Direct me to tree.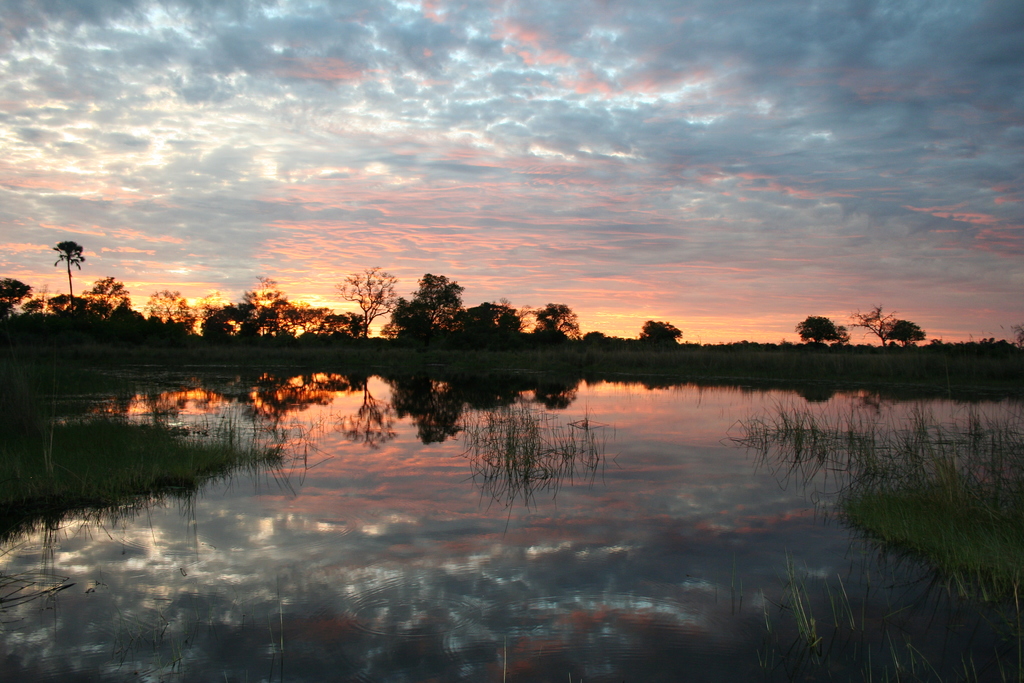
Direction: region(0, 277, 31, 317).
